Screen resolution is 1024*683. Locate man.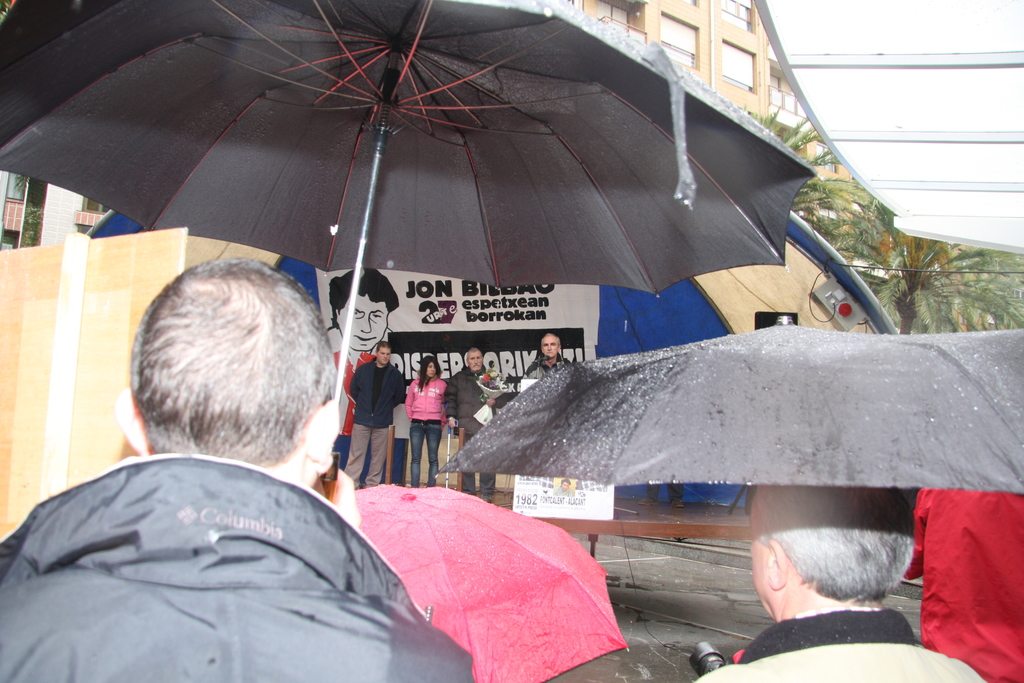
550 475 574 497.
